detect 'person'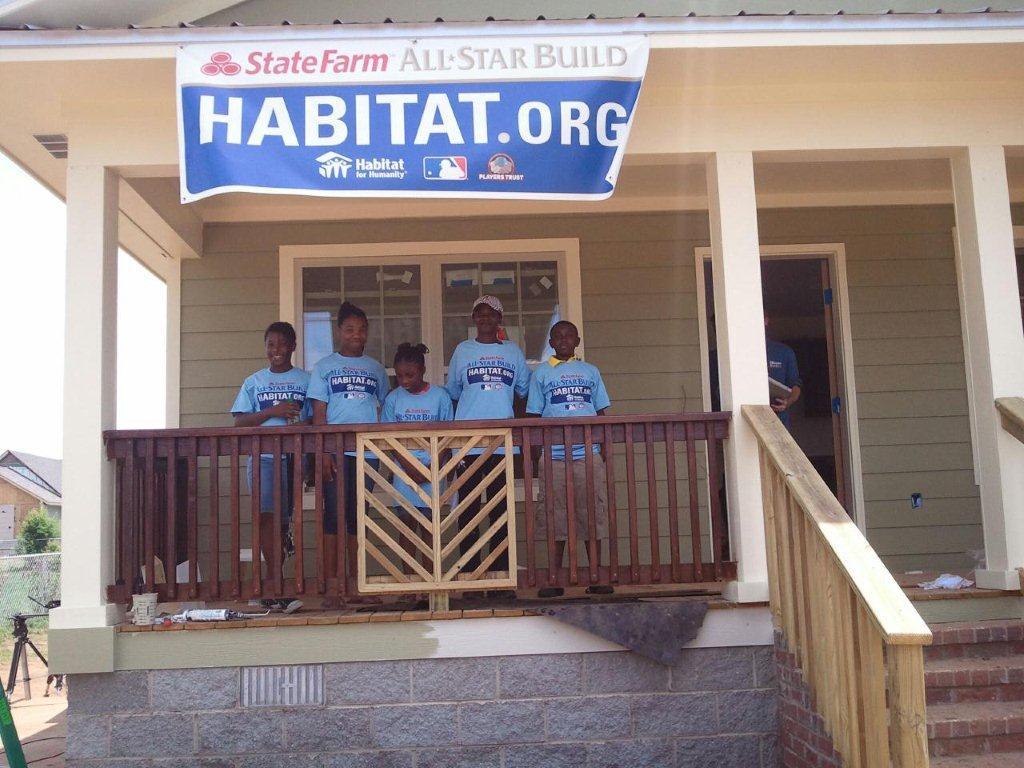
302/298/395/601
